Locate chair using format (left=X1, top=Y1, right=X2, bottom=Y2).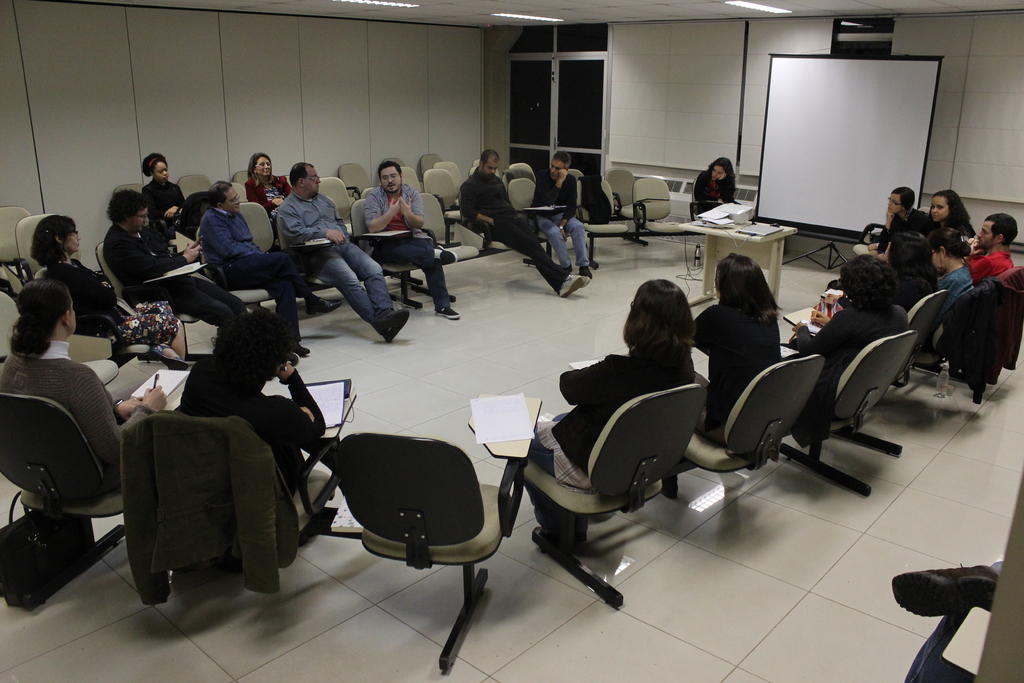
(left=317, top=176, right=356, bottom=235).
